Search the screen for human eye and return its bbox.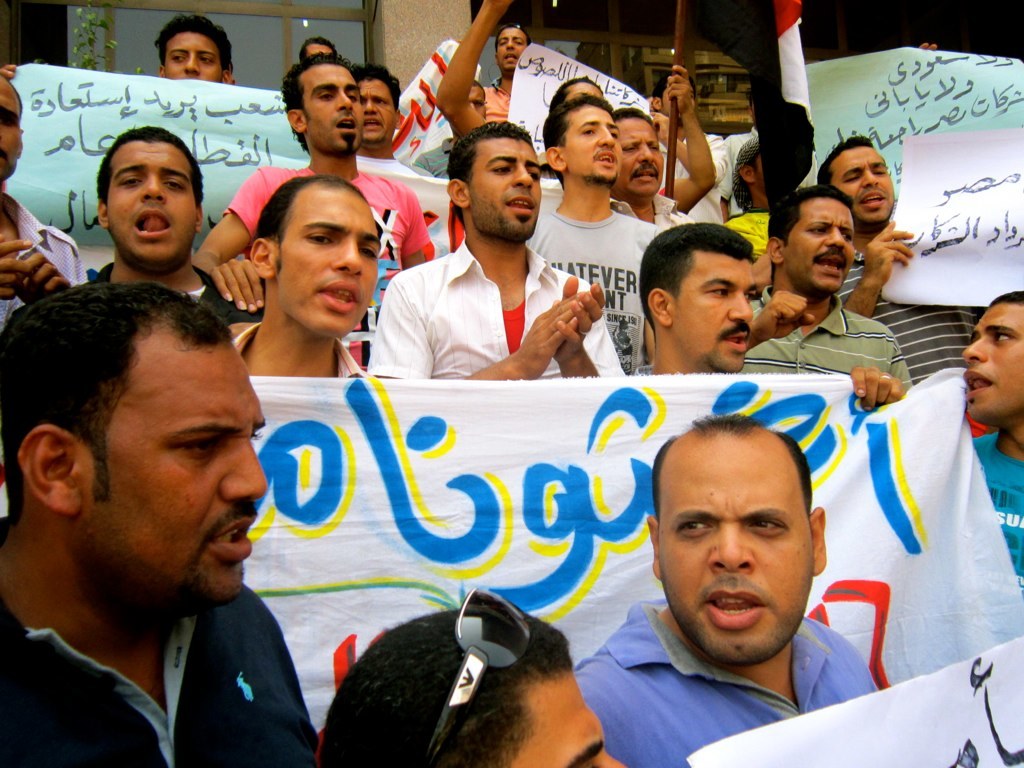
Found: box(196, 55, 214, 64).
